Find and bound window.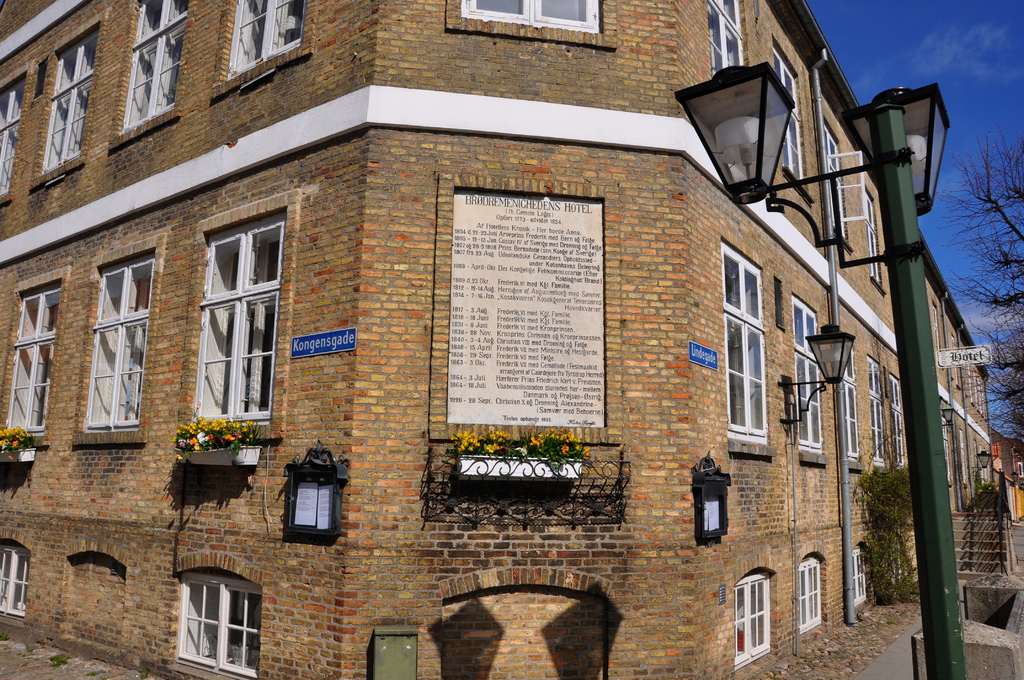
Bound: [x1=823, y1=127, x2=869, y2=245].
